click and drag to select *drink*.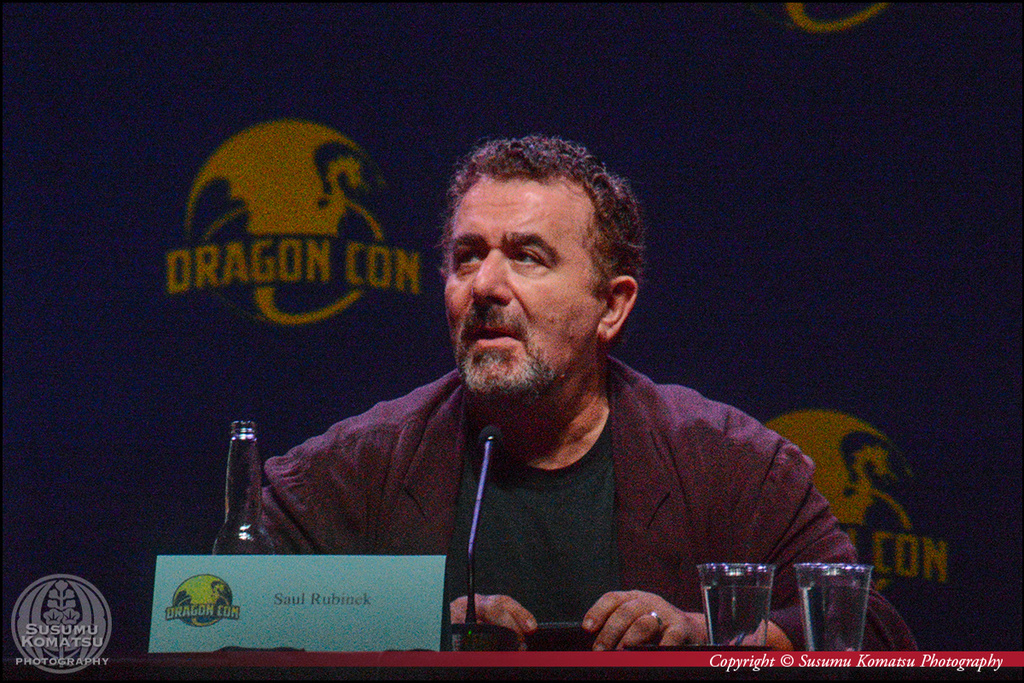
Selection: (x1=802, y1=587, x2=863, y2=654).
